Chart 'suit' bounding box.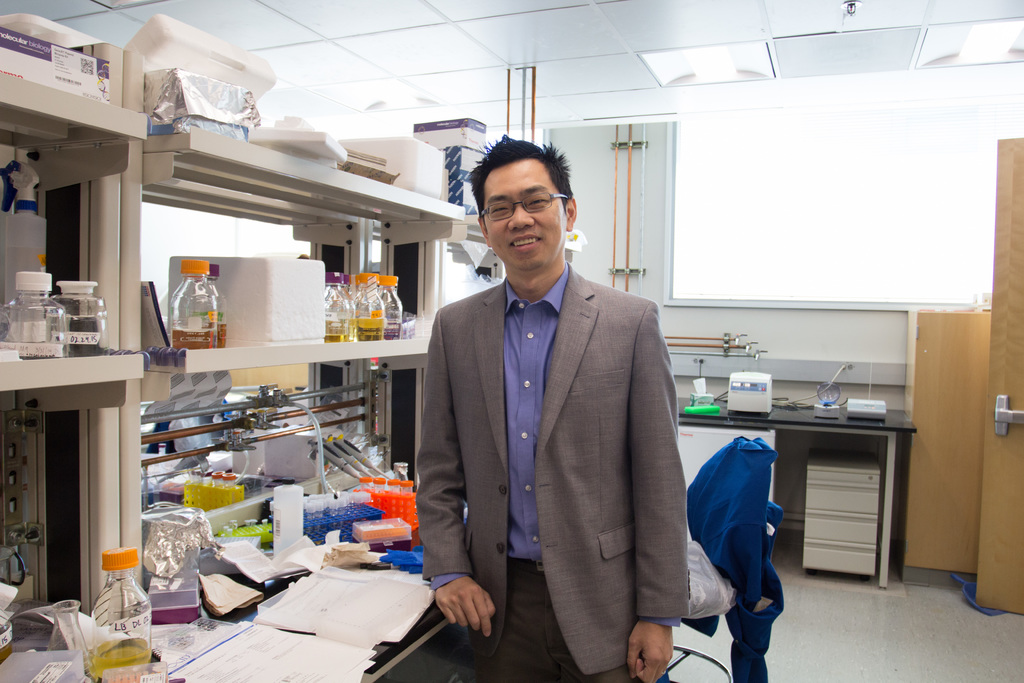
Charted: left=405, top=169, right=699, bottom=679.
